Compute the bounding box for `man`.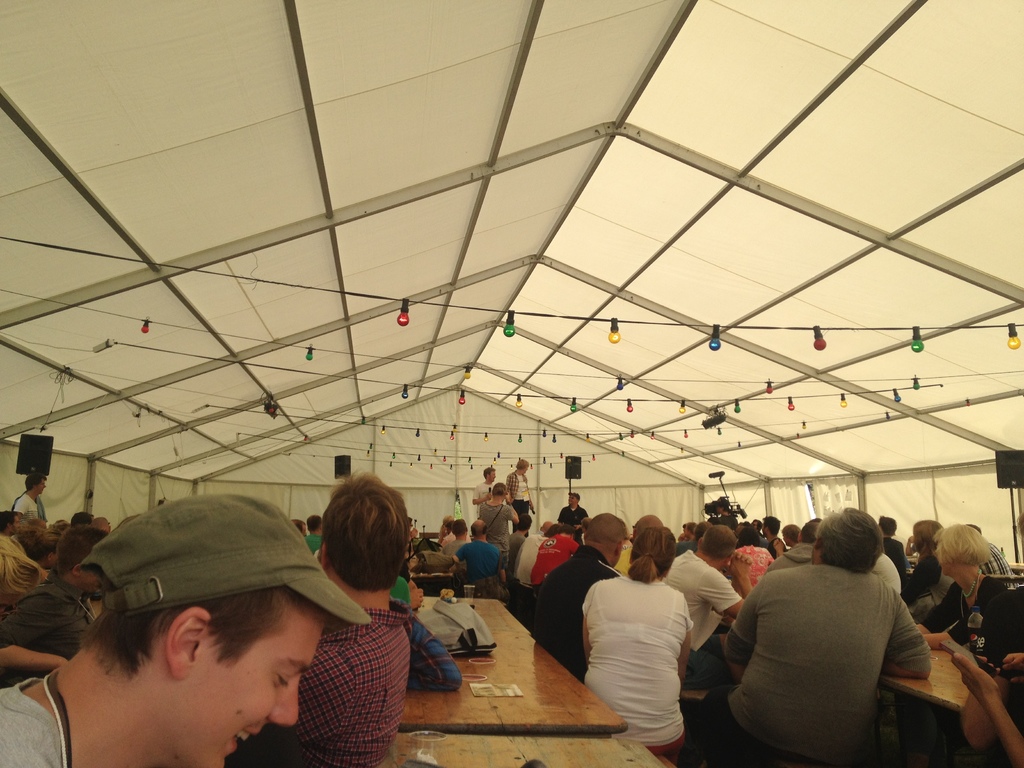
l=230, t=467, r=412, b=767.
